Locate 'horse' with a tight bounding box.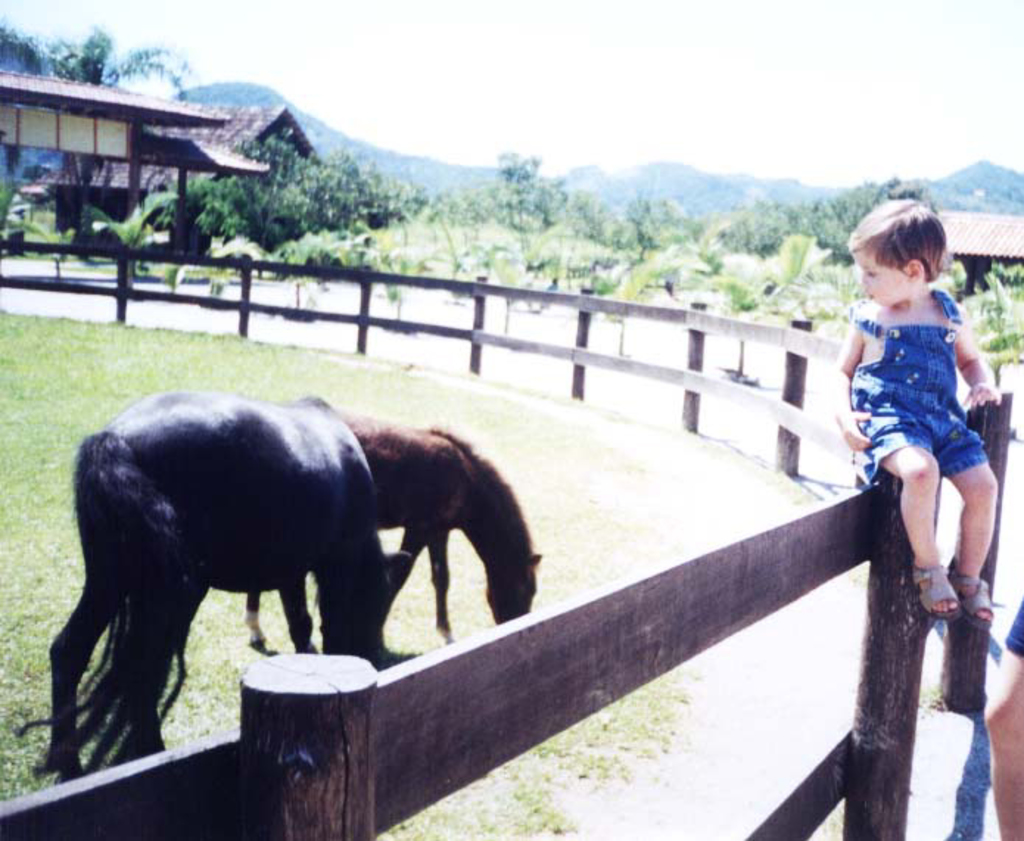
bbox=(240, 411, 541, 654).
